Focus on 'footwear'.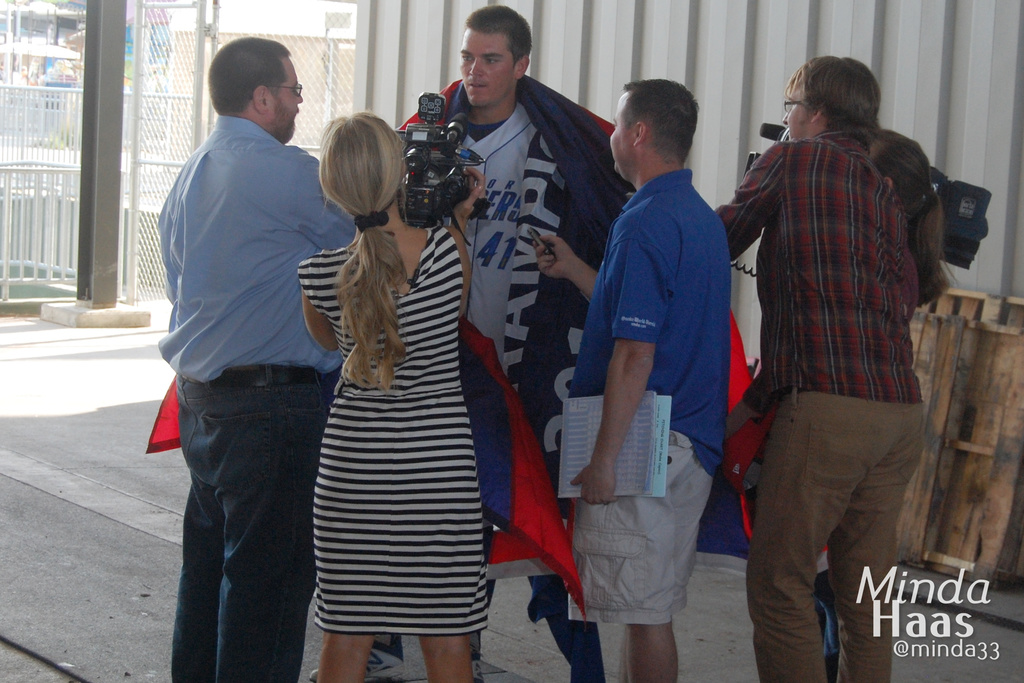
Focused at {"x1": 453, "y1": 650, "x2": 482, "y2": 682}.
